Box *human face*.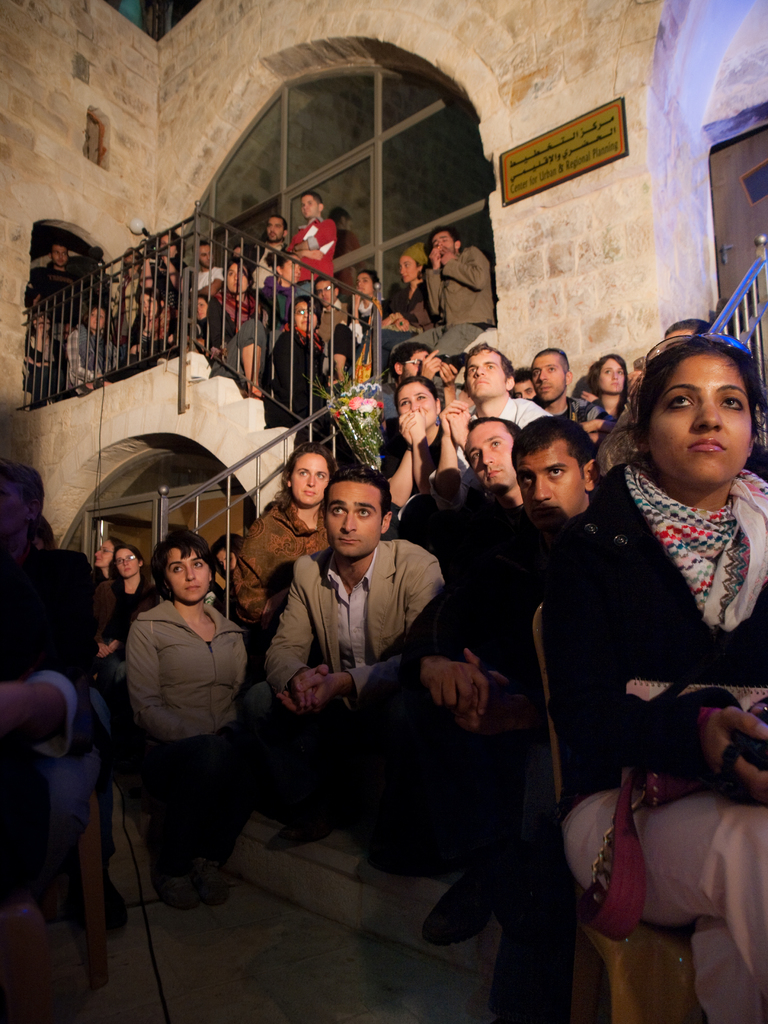
52 245 68 264.
